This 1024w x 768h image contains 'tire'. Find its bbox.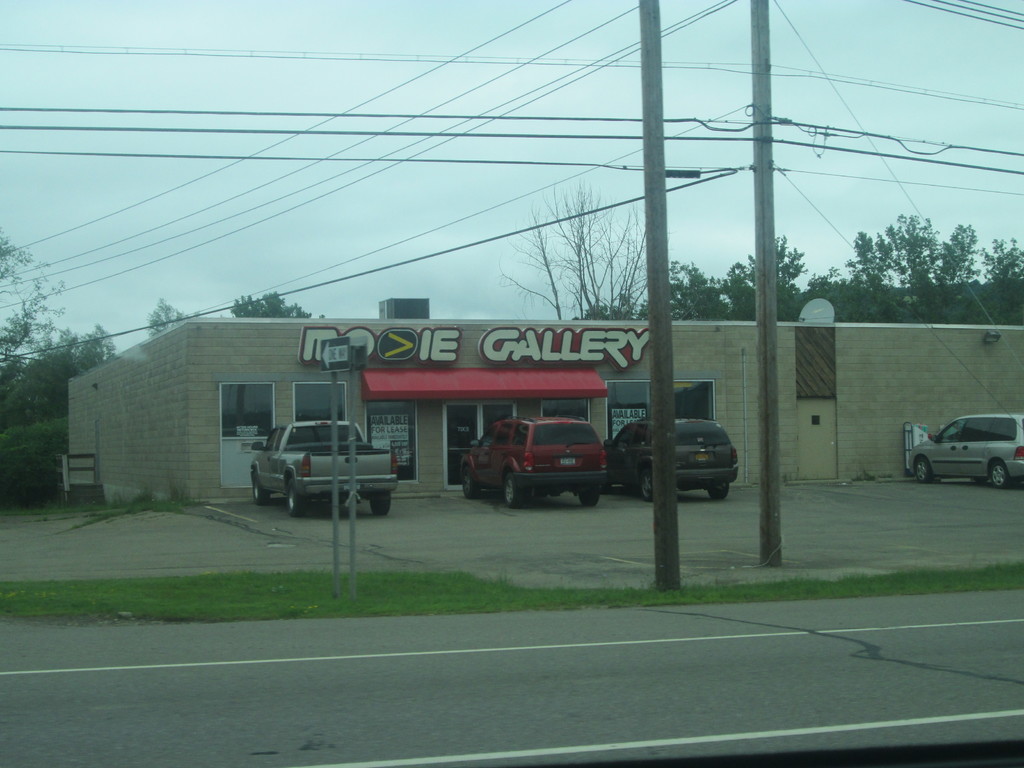
BBox(287, 477, 309, 518).
